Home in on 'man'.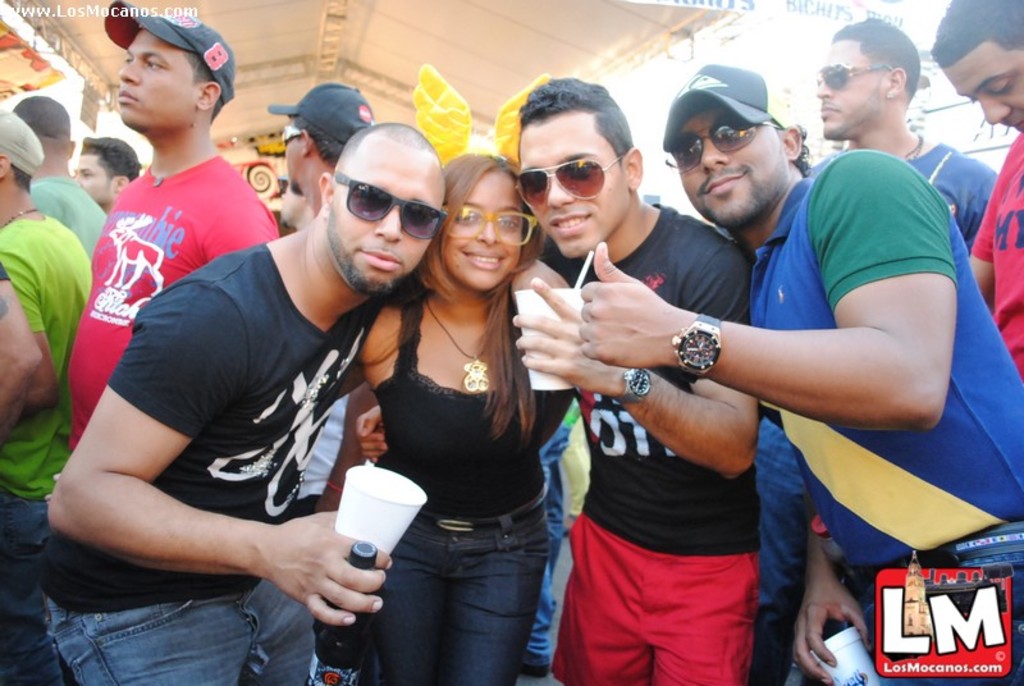
Homed in at (left=932, top=0, right=1023, bottom=372).
